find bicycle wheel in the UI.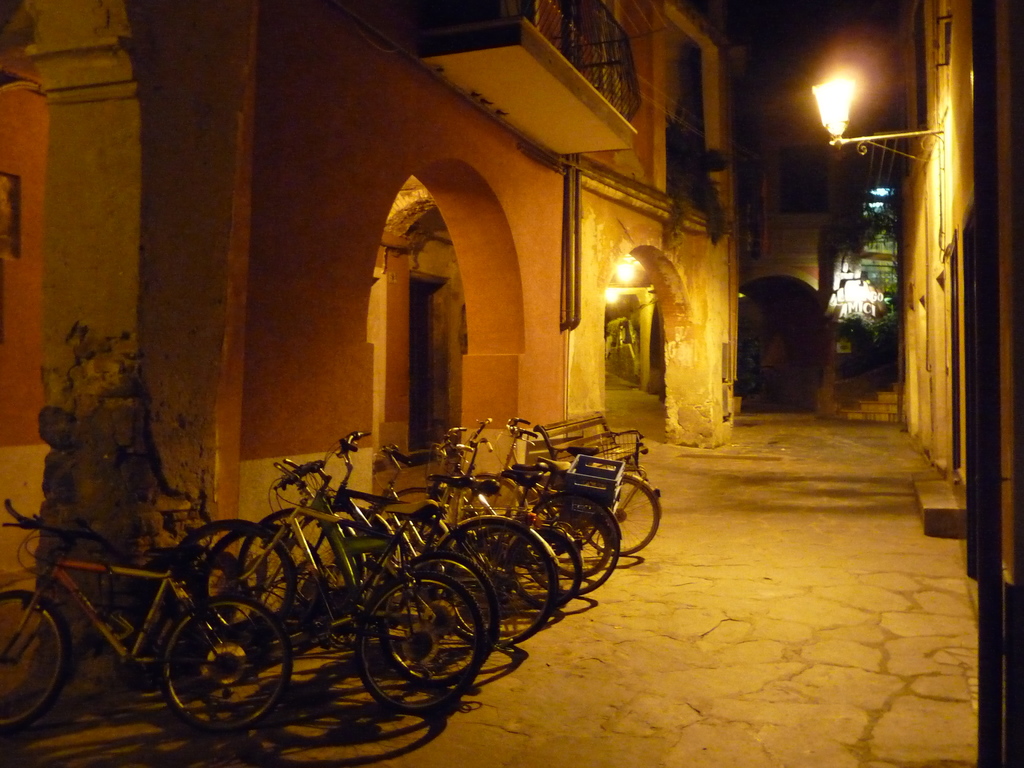
UI element at region(239, 507, 346, 620).
